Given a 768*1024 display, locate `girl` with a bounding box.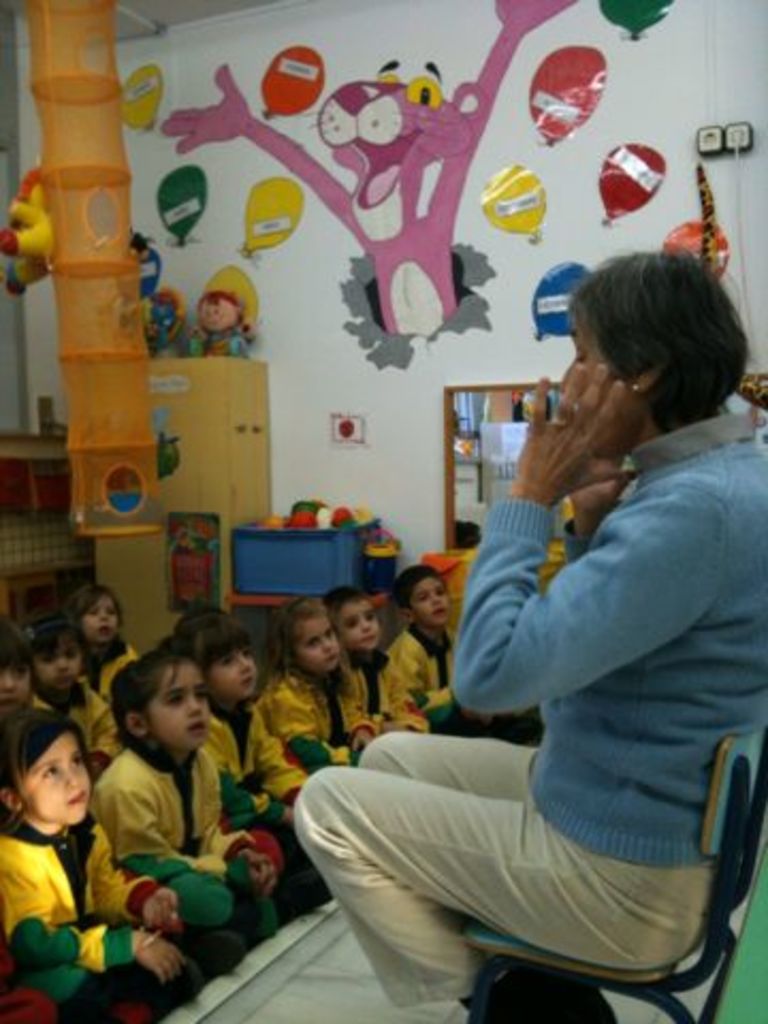
Located: (169,606,305,890).
